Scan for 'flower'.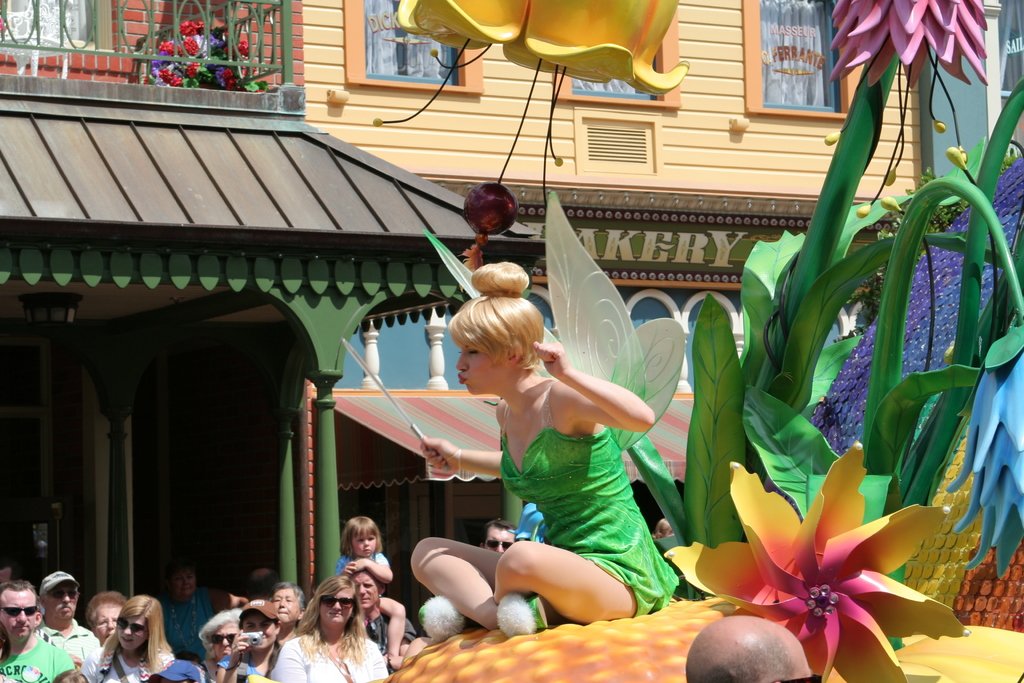
Scan result: x1=703 y1=430 x2=991 y2=662.
